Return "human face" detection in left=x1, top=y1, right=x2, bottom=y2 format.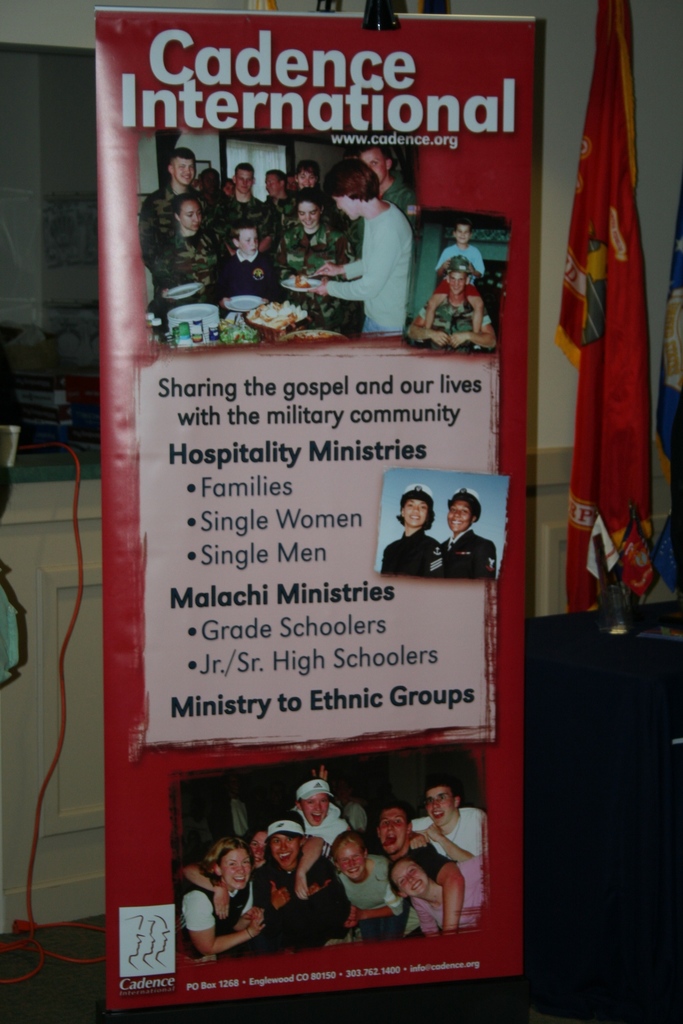
left=449, top=504, right=470, bottom=532.
